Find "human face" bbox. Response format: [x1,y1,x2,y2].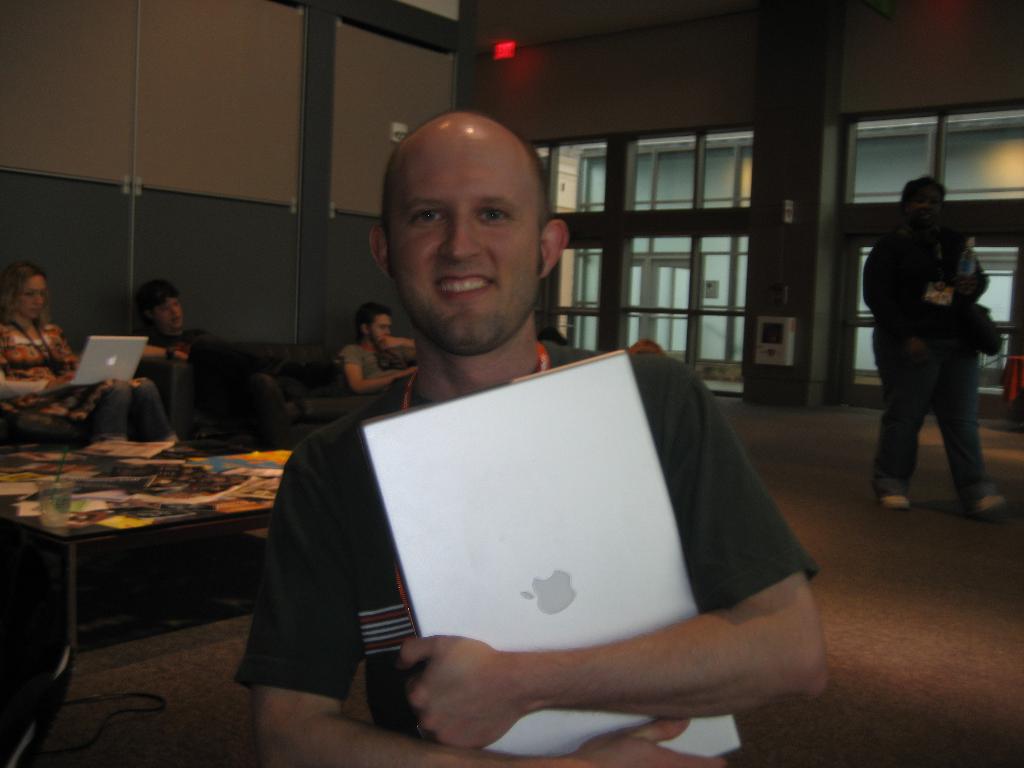
[154,291,178,327].
